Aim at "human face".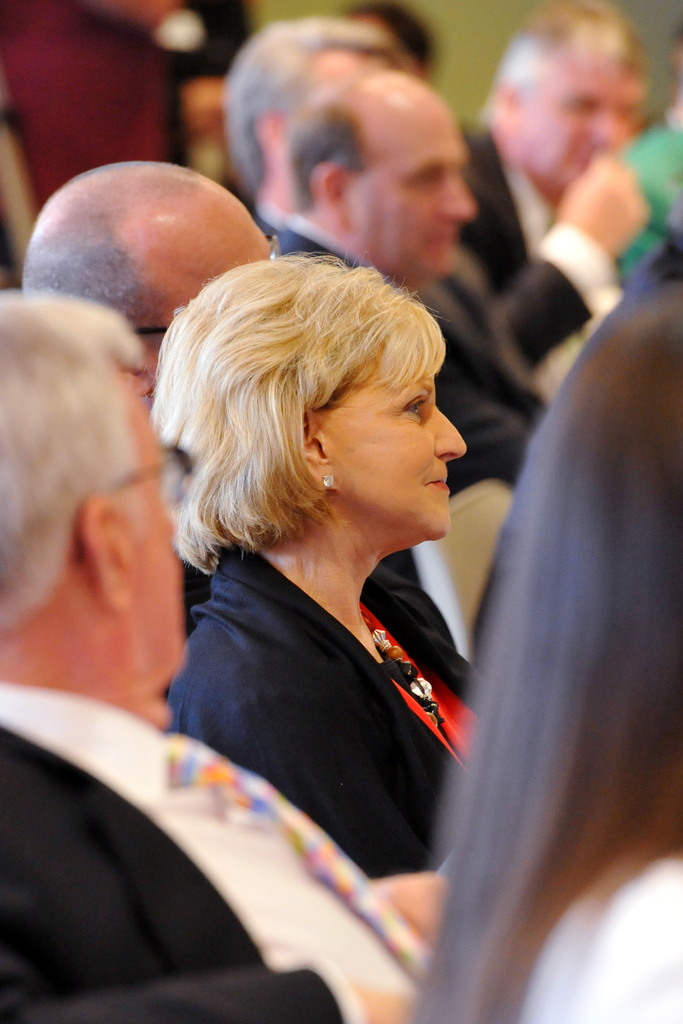
Aimed at 348/95/481/286.
